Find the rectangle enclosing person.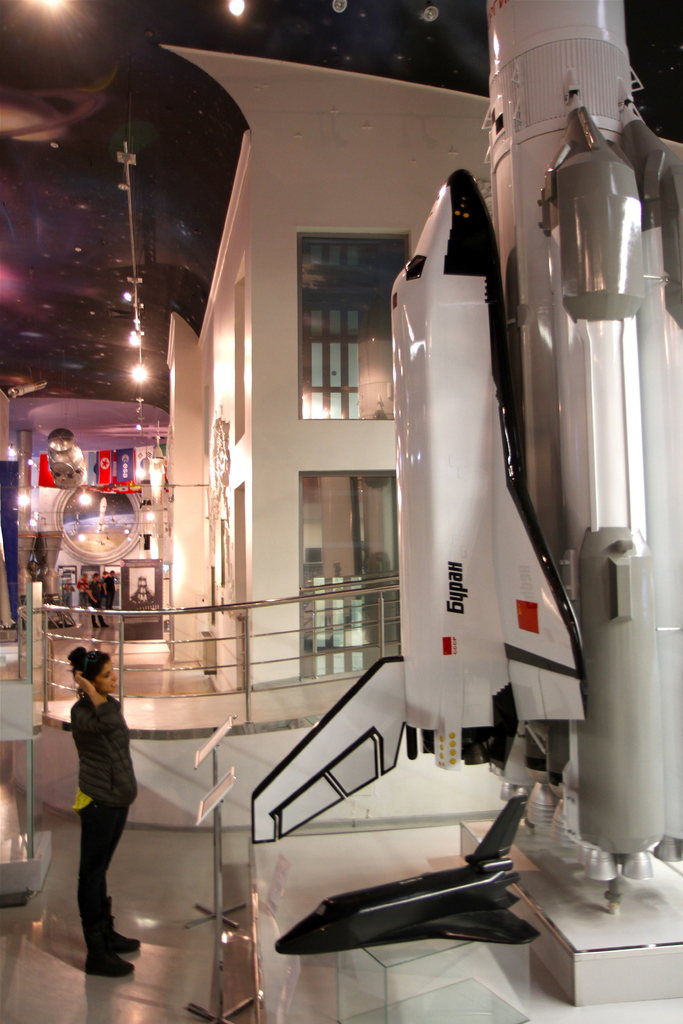
region(51, 632, 145, 972).
